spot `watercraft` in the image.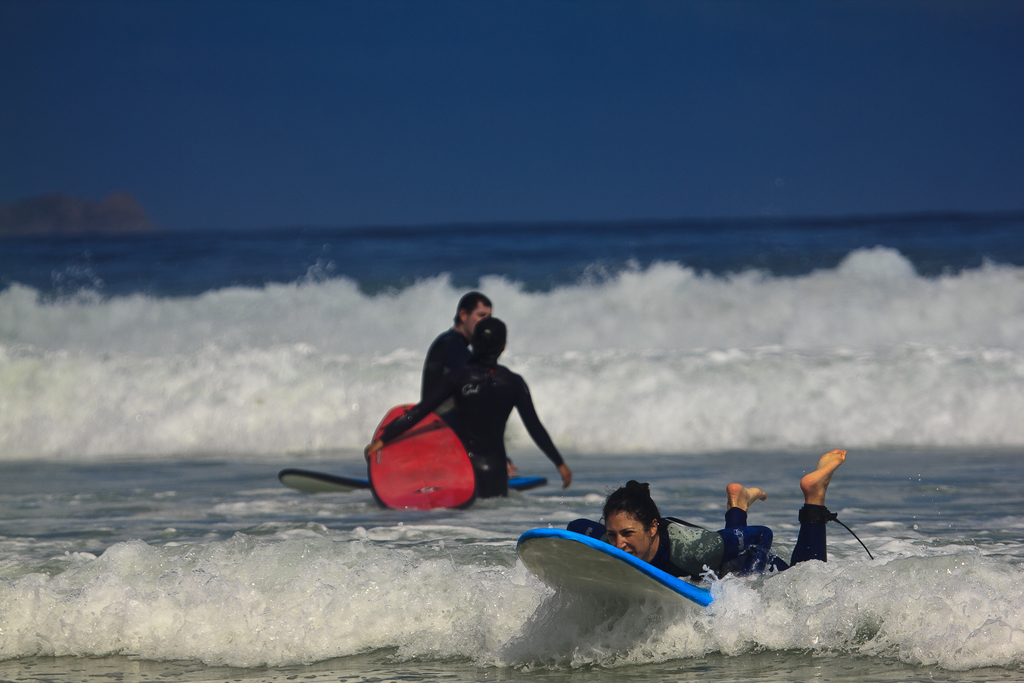
`watercraft` found at [276, 465, 549, 497].
